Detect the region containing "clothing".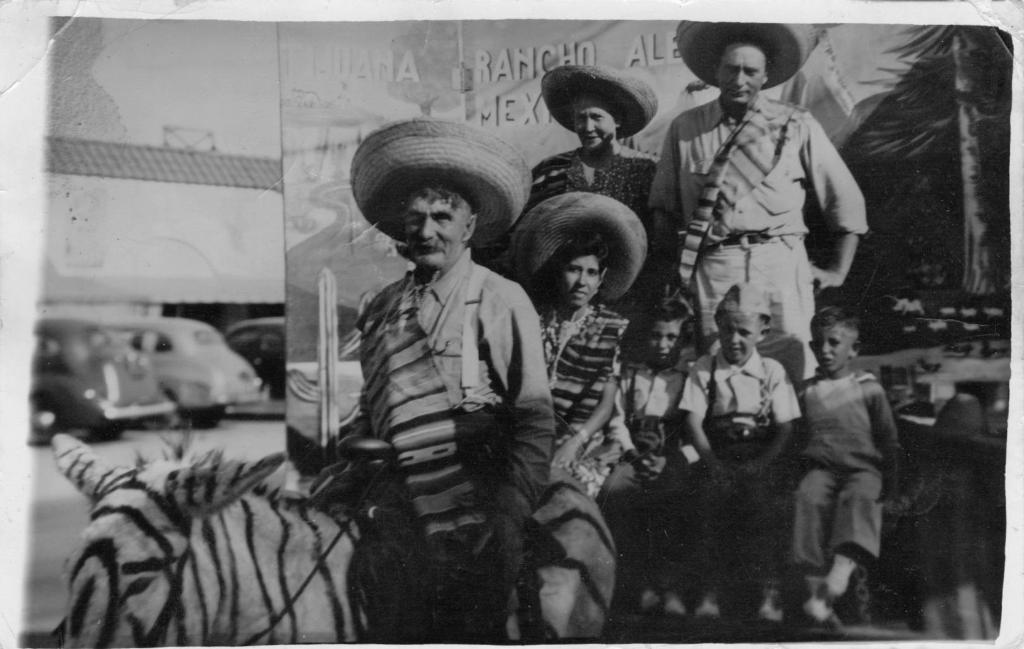
(595, 366, 696, 588).
